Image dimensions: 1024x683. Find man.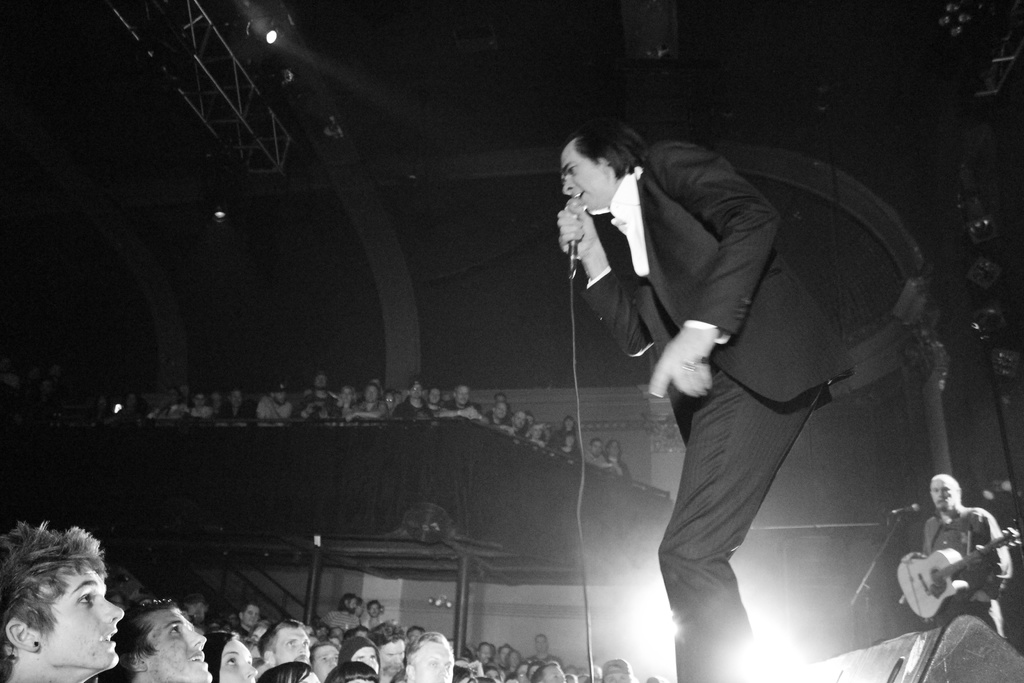
left=321, top=594, right=361, bottom=633.
